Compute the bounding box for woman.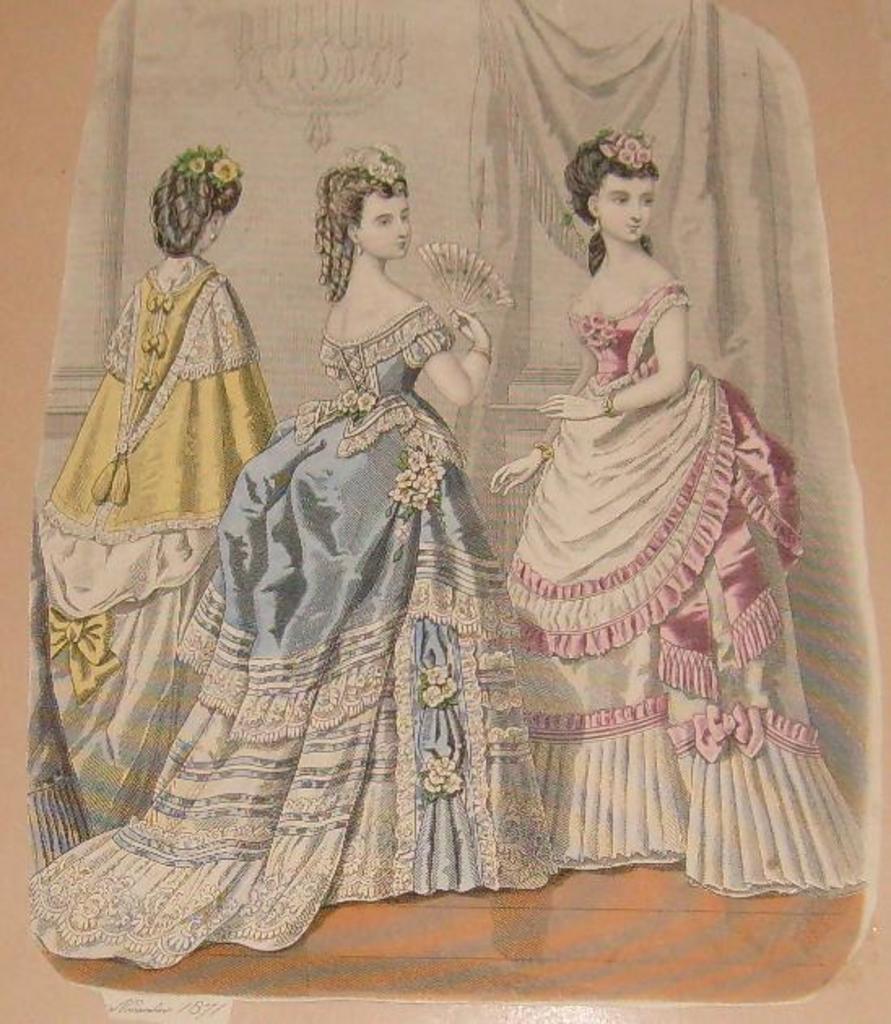
<region>504, 130, 863, 897</region>.
